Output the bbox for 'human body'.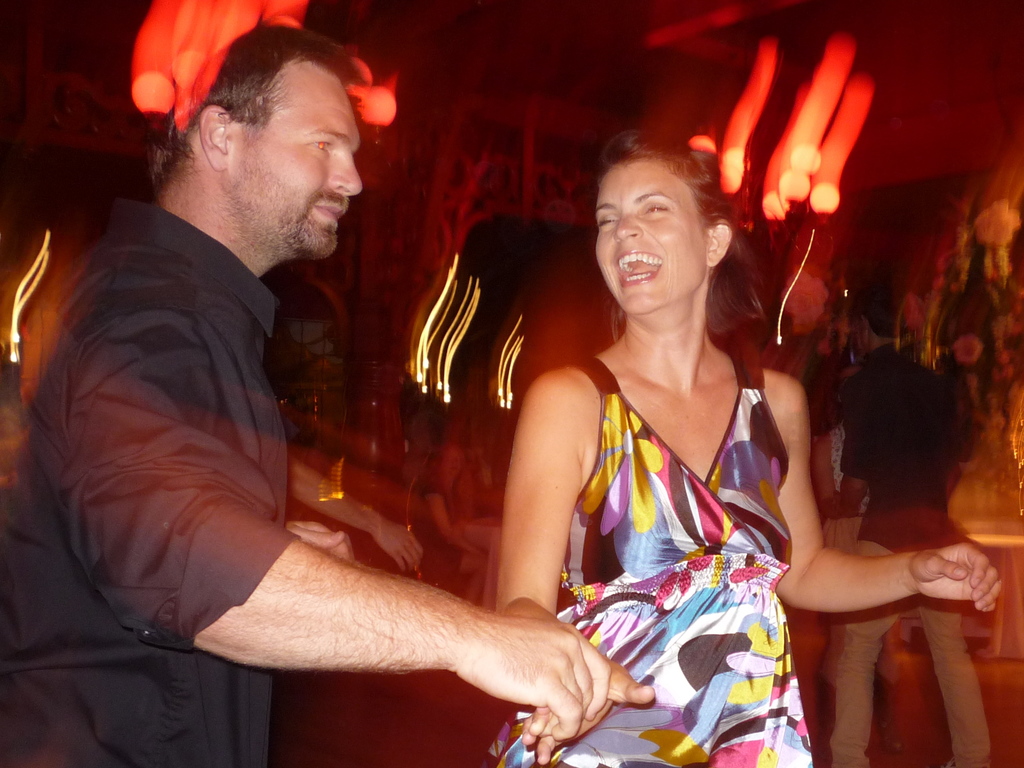
box=[825, 301, 998, 767].
